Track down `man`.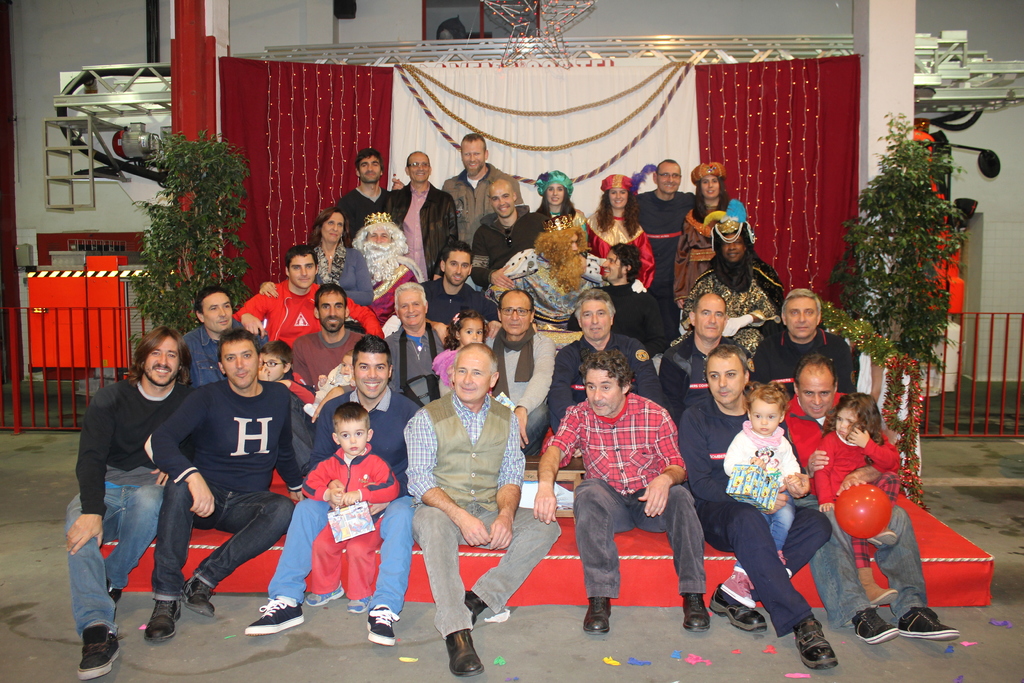
Tracked to region(447, 128, 517, 277).
